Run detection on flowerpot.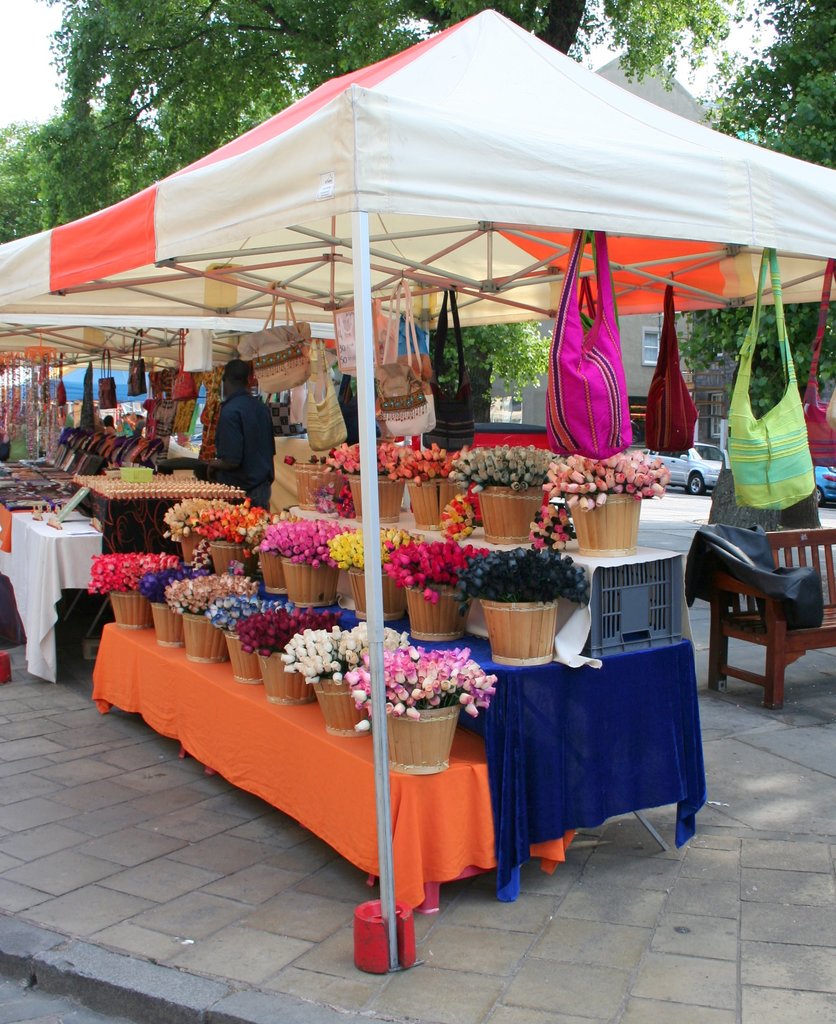
Result: [104, 592, 146, 630].
